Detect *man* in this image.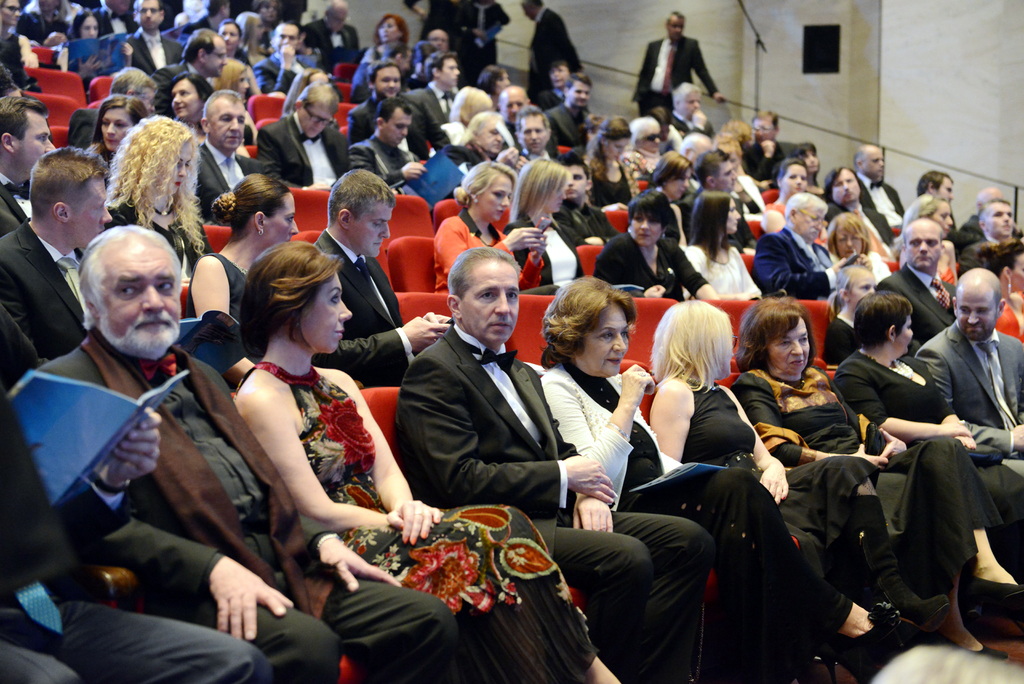
Detection: locate(193, 94, 287, 222).
